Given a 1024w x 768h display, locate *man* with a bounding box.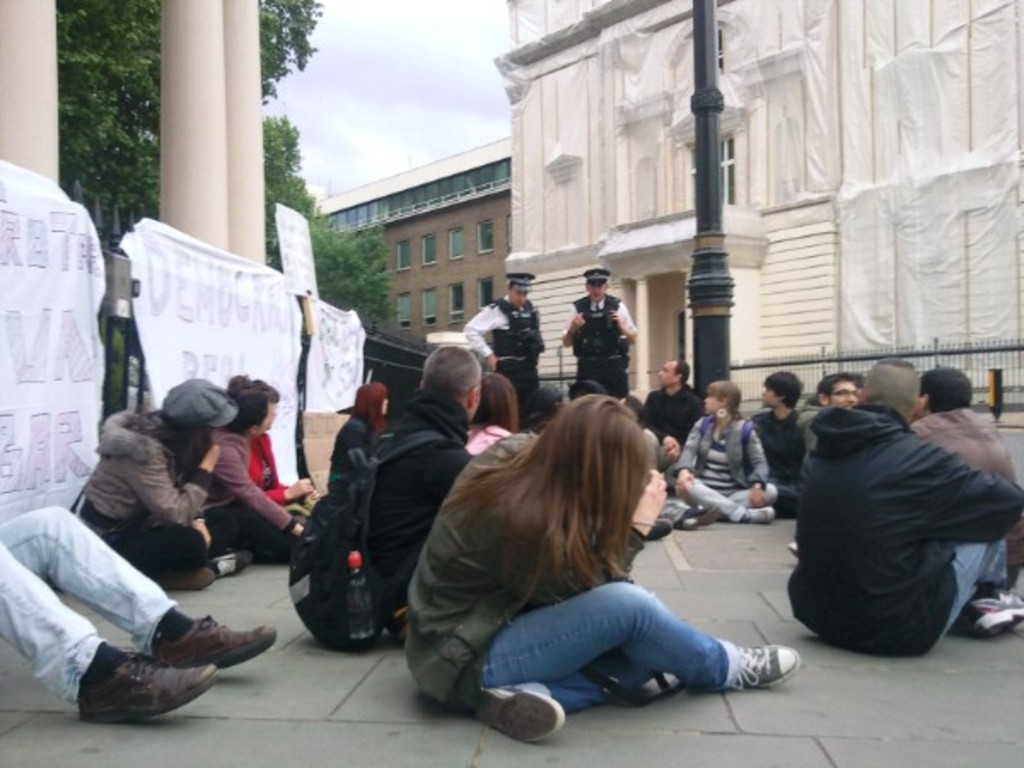
Located: crop(906, 369, 1022, 589).
